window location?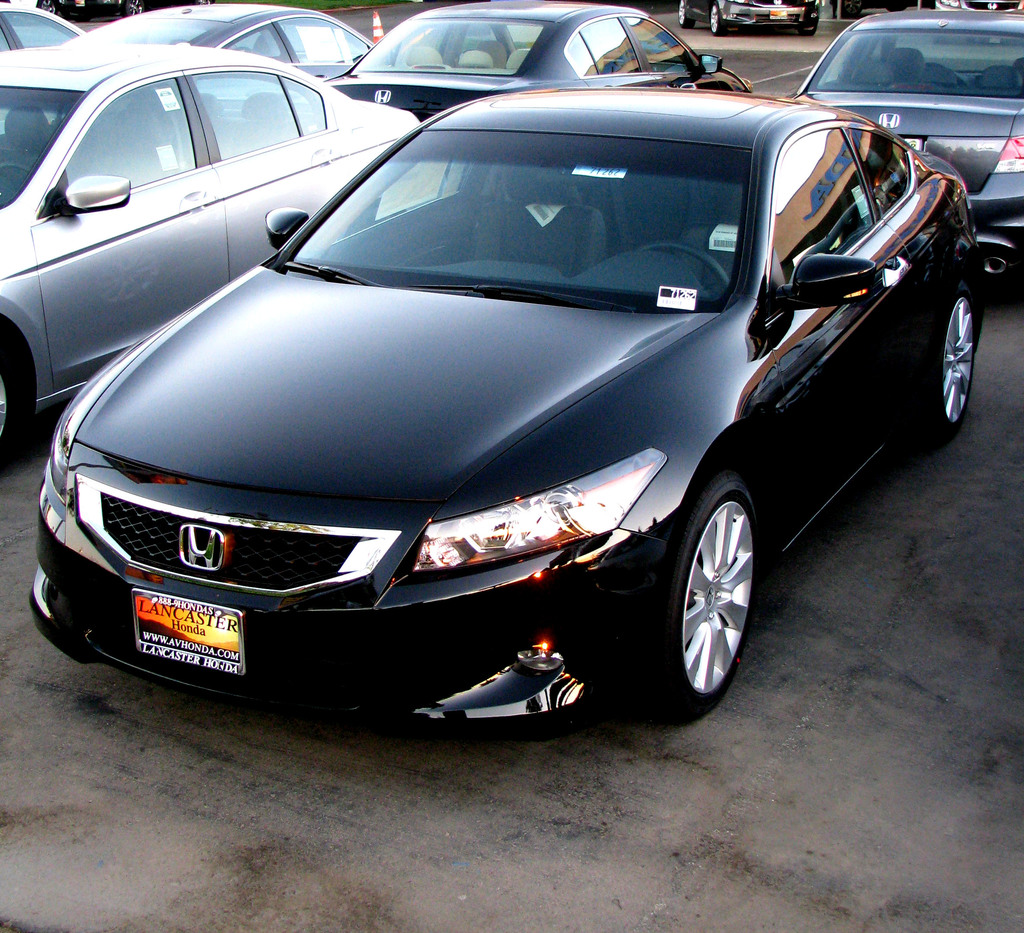
<region>840, 127, 912, 215</region>
